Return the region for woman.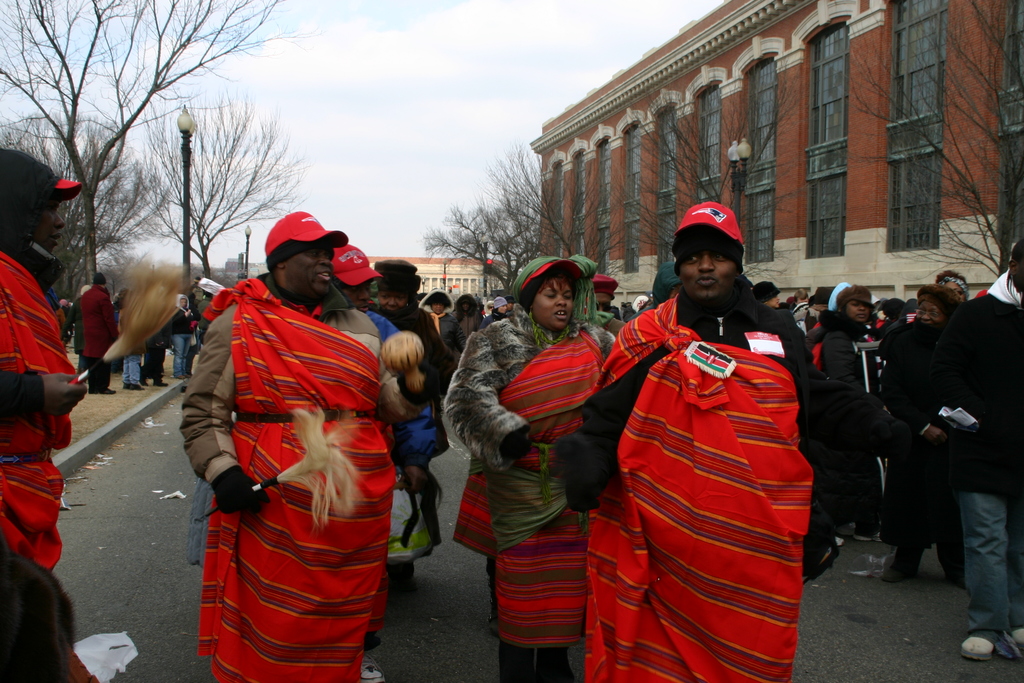
<bbox>596, 198, 831, 682</bbox>.
